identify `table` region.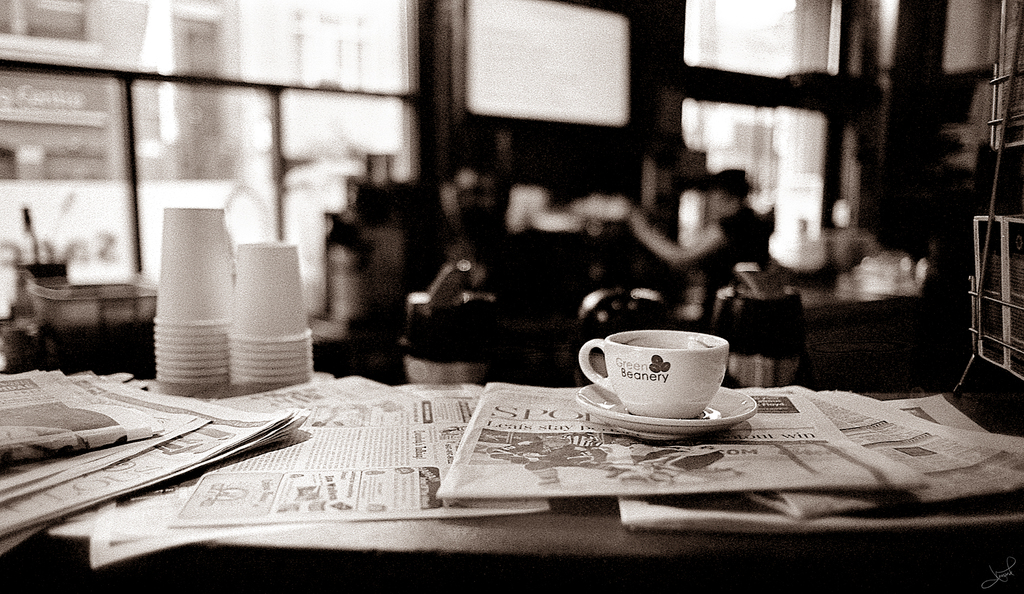
Region: Rect(8, 307, 1005, 579).
